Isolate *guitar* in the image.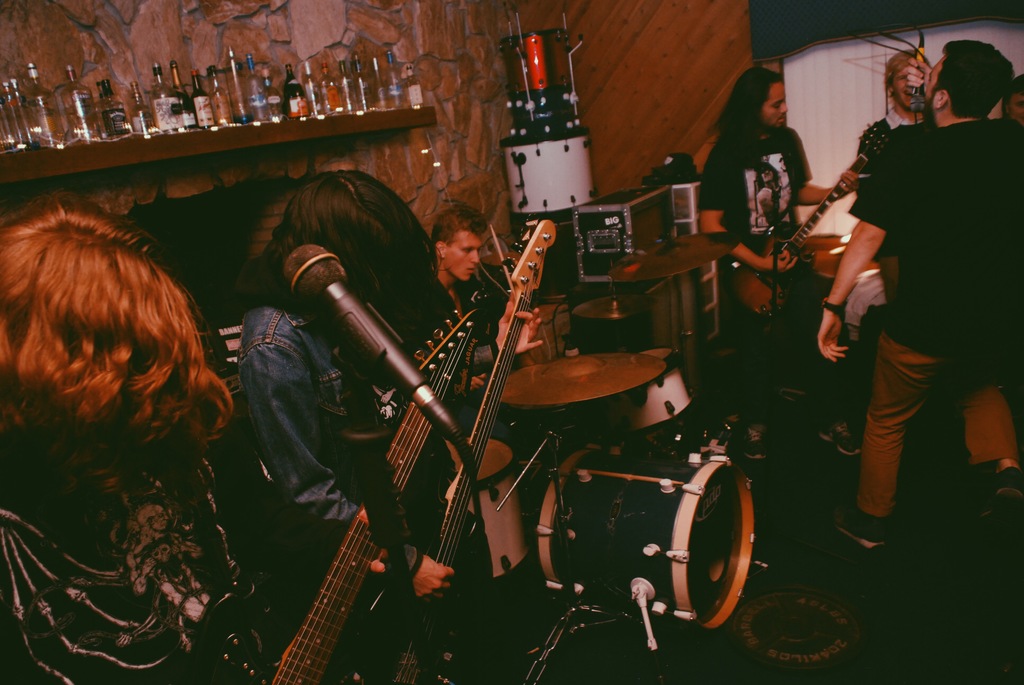
Isolated region: rect(282, 303, 479, 684).
